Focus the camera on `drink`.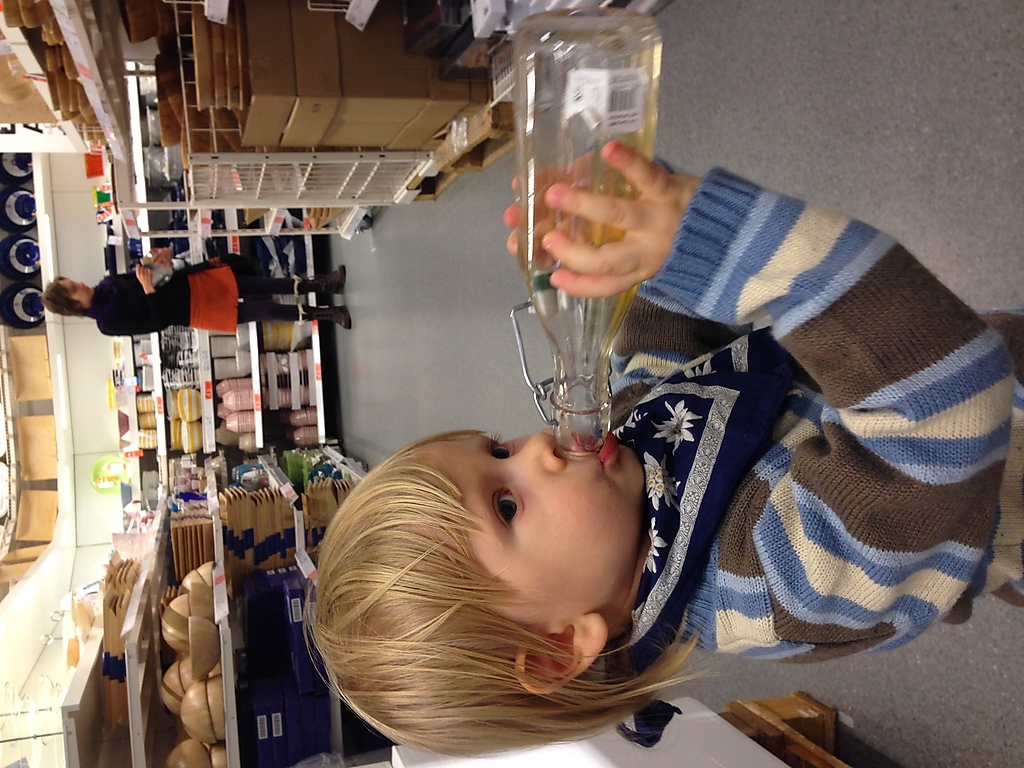
Focus region: (x1=491, y1=34, x2=687, y2=328).
